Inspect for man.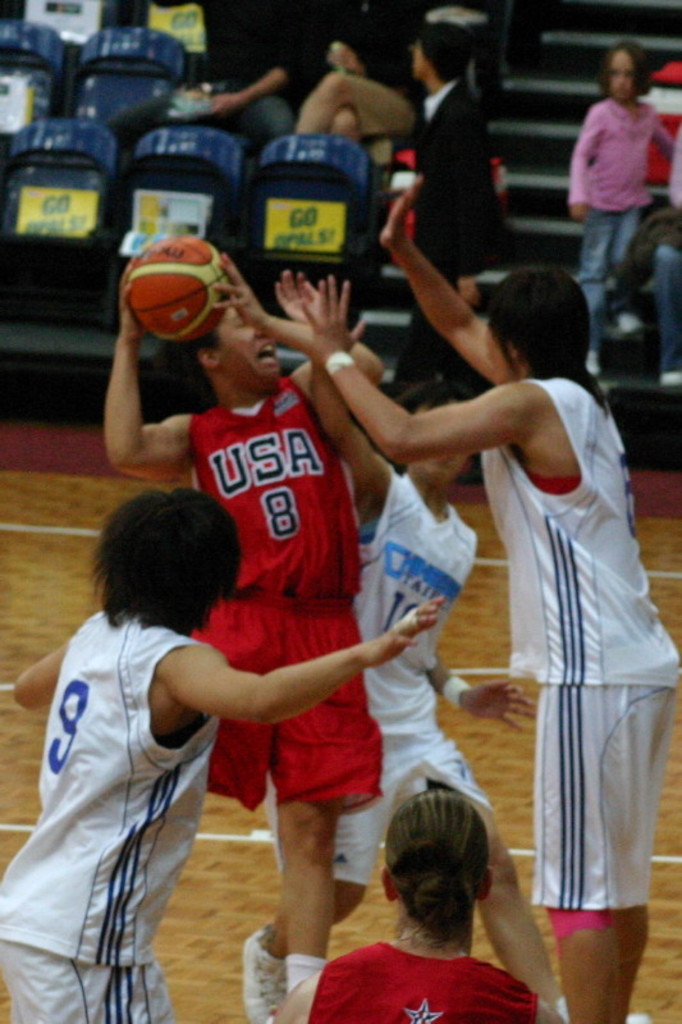
Inspection: detection(390, 24, 509, 397).
